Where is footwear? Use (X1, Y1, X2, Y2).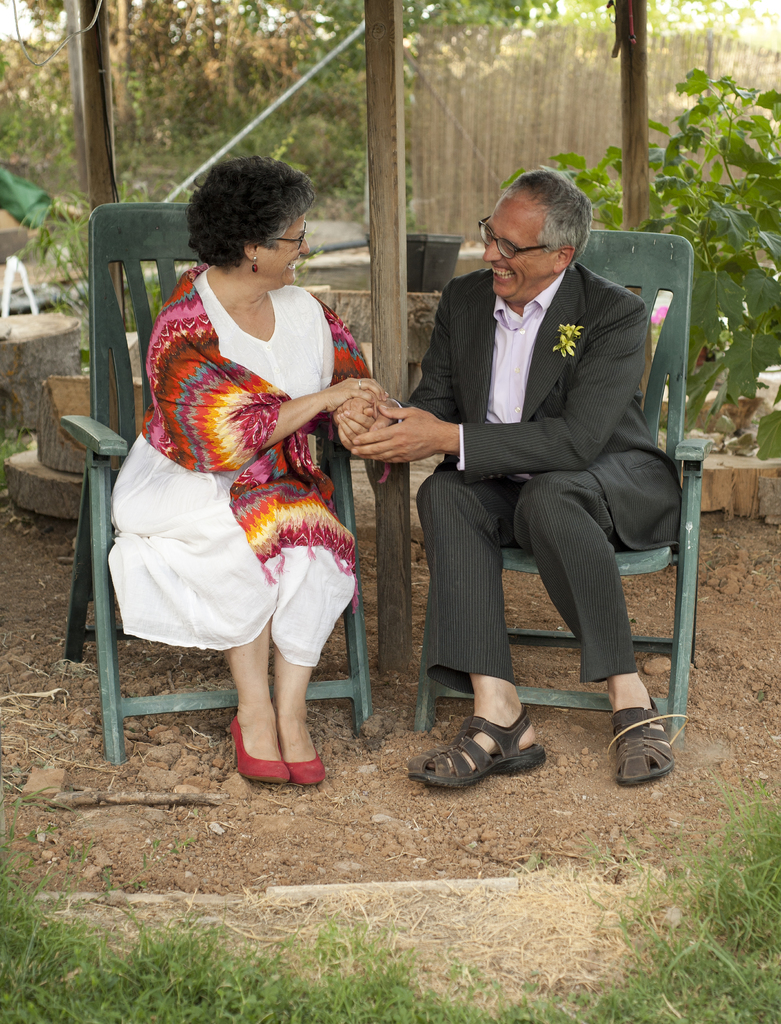
(233, 698, 292, 790).
